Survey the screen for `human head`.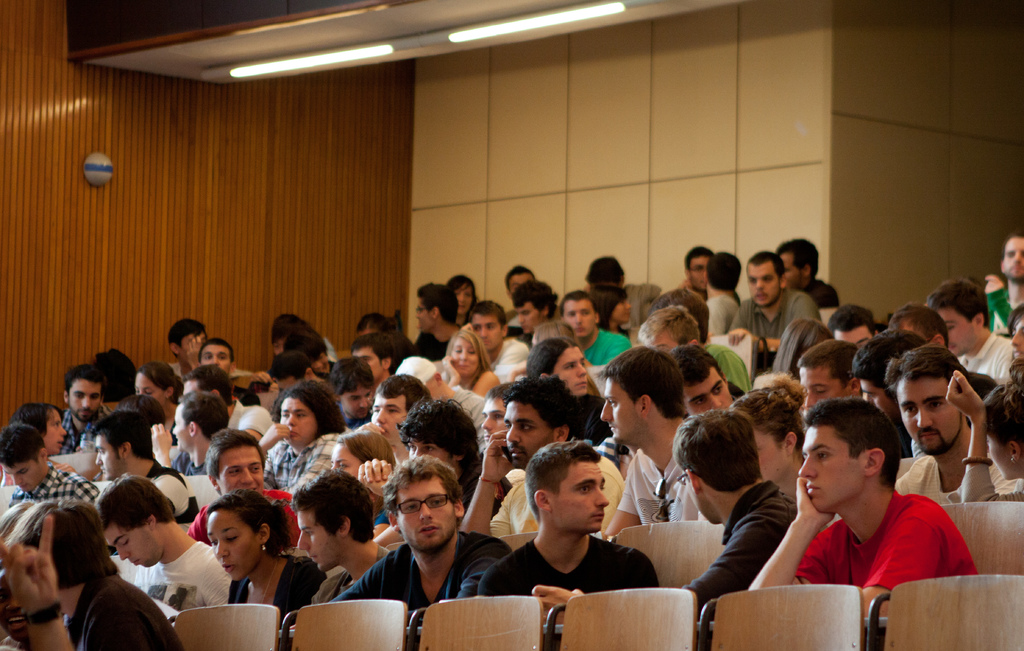
Survey found: <box>1009,315,1023,358</box>.
